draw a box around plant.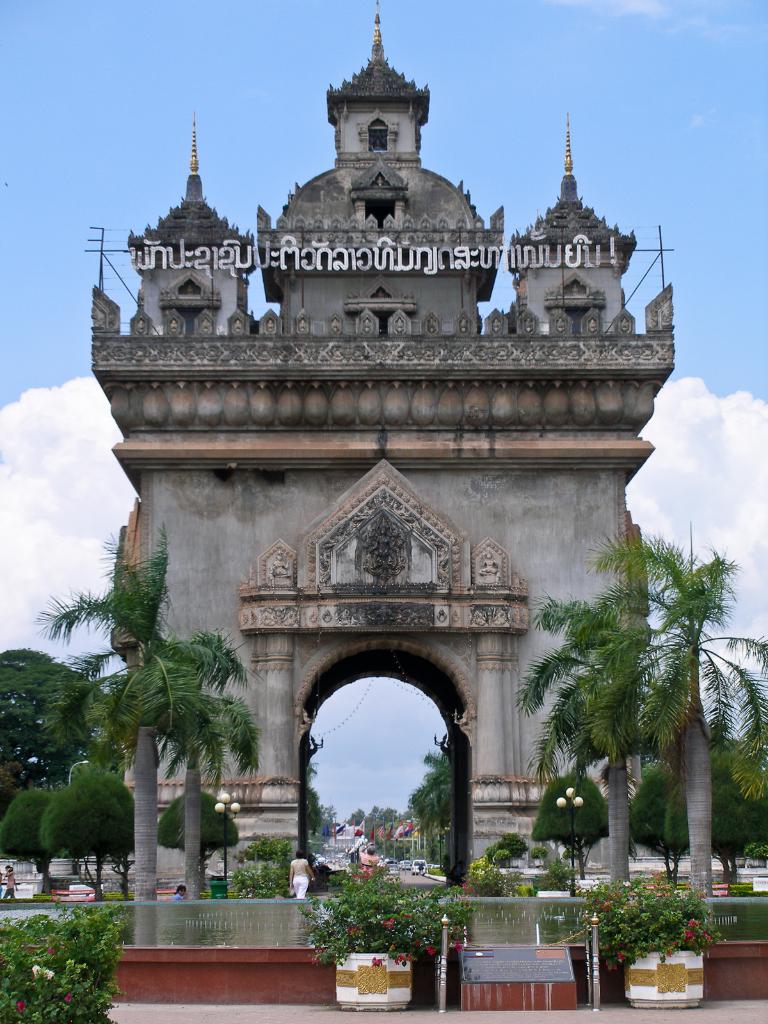
detection(541, 854, 581, 887).
